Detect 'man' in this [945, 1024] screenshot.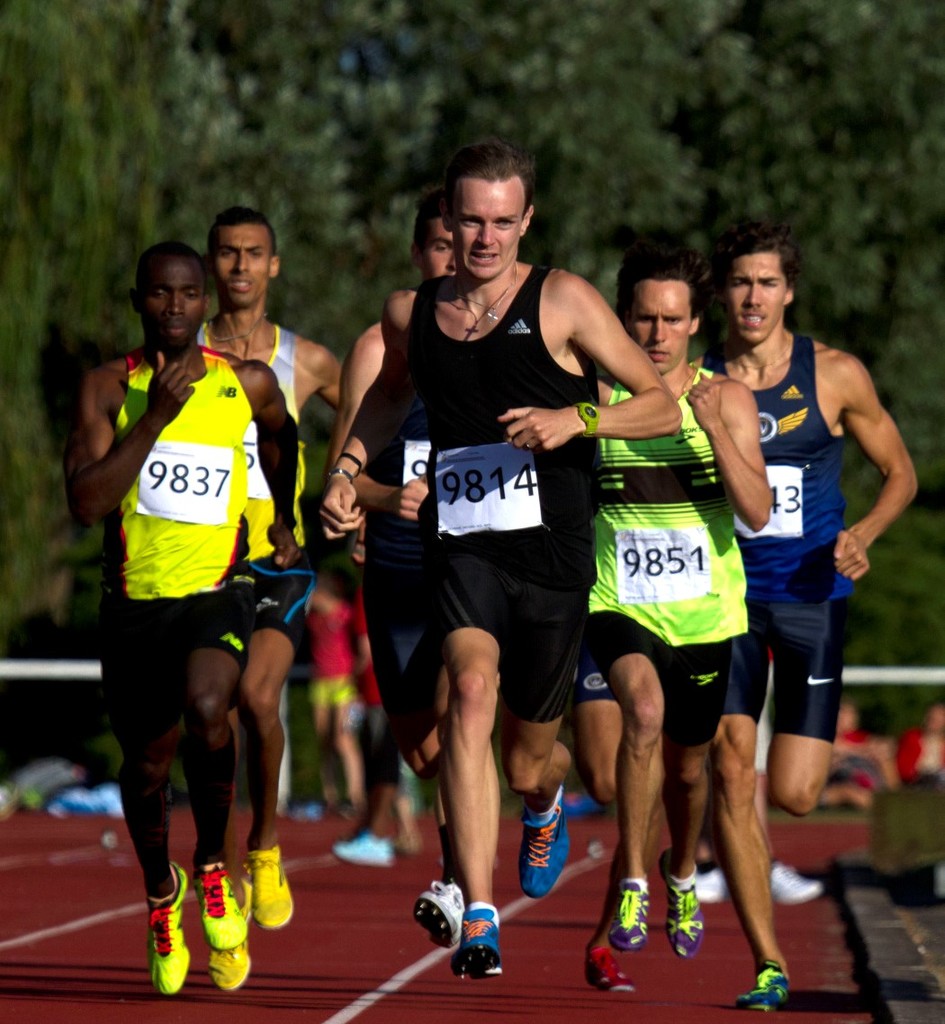
Detection: region(691, 230, 919, 1011).
